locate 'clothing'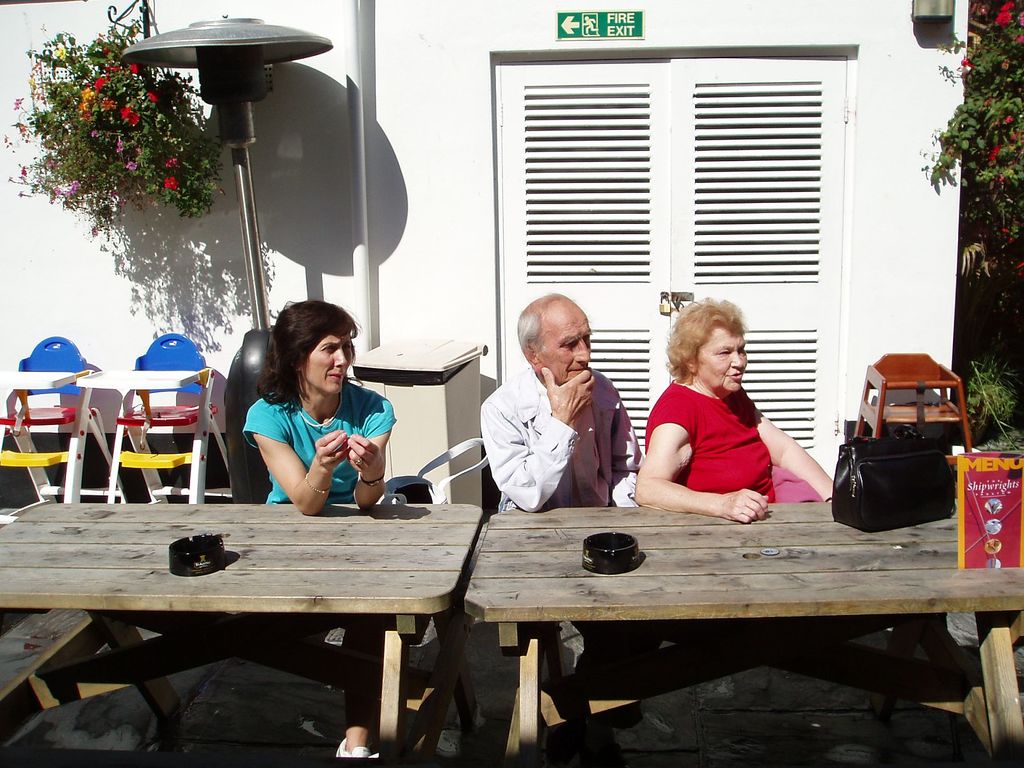
[650, 384, 943, 660]
